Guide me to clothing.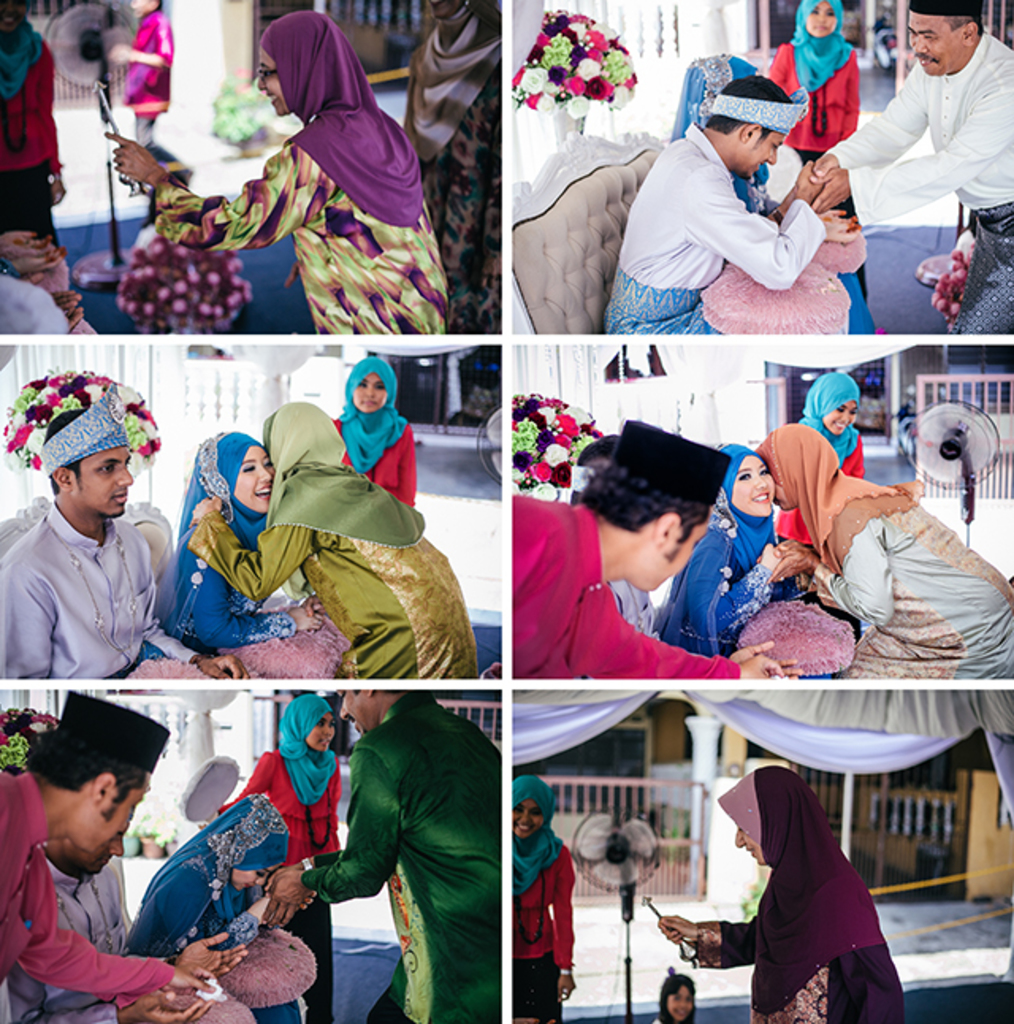
Guidance: [x1=646, y1=441, x2=814, y2=655].
